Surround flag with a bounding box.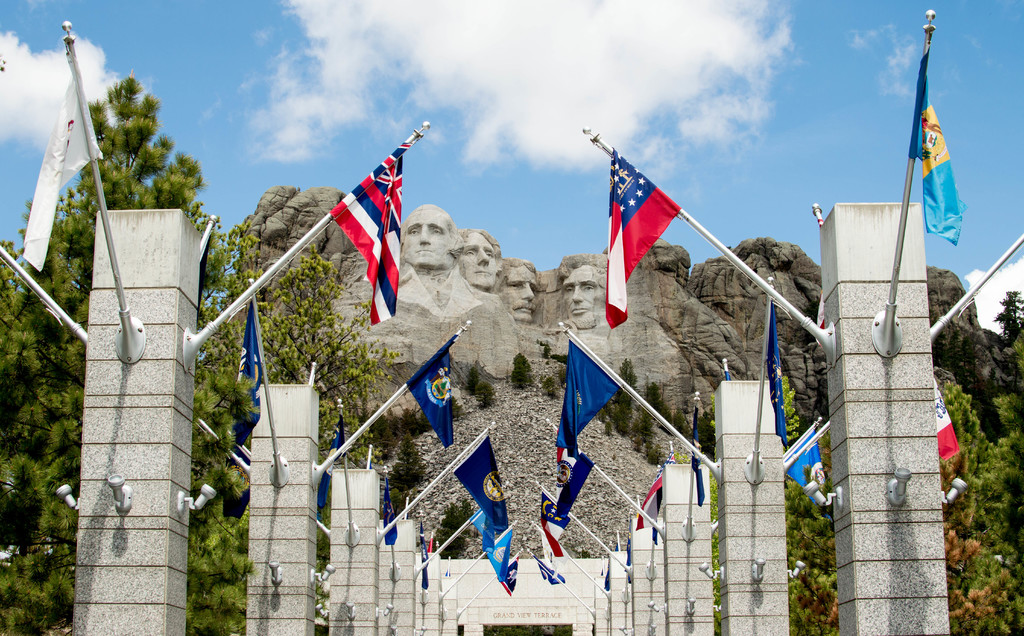
(x1=604, y1=142, x2=681, y2=326).
